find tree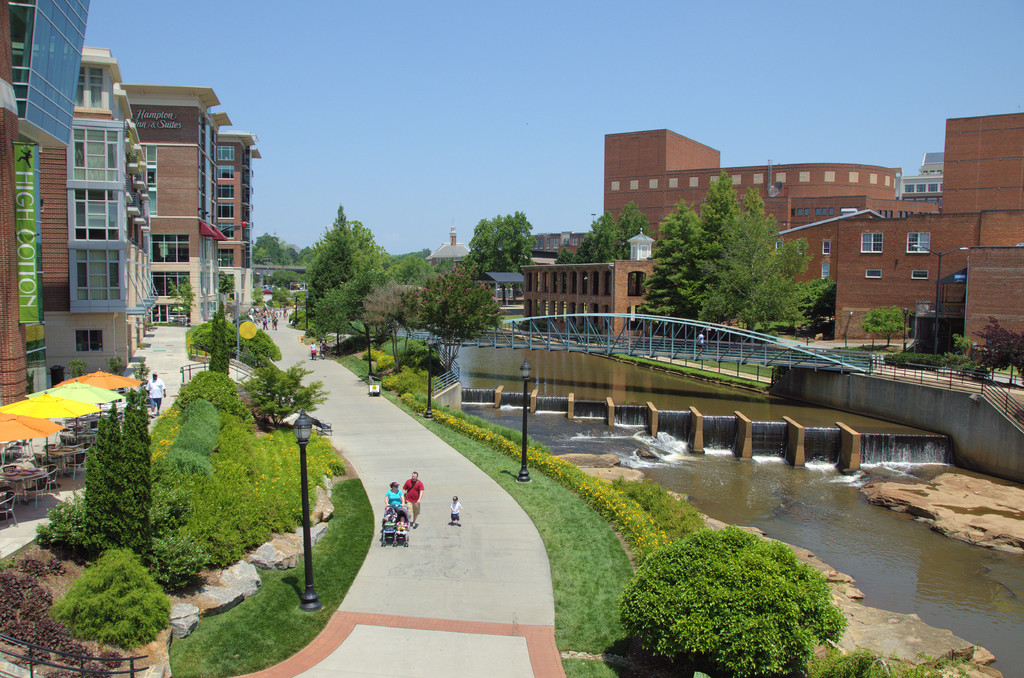
[614,199,656,244]
